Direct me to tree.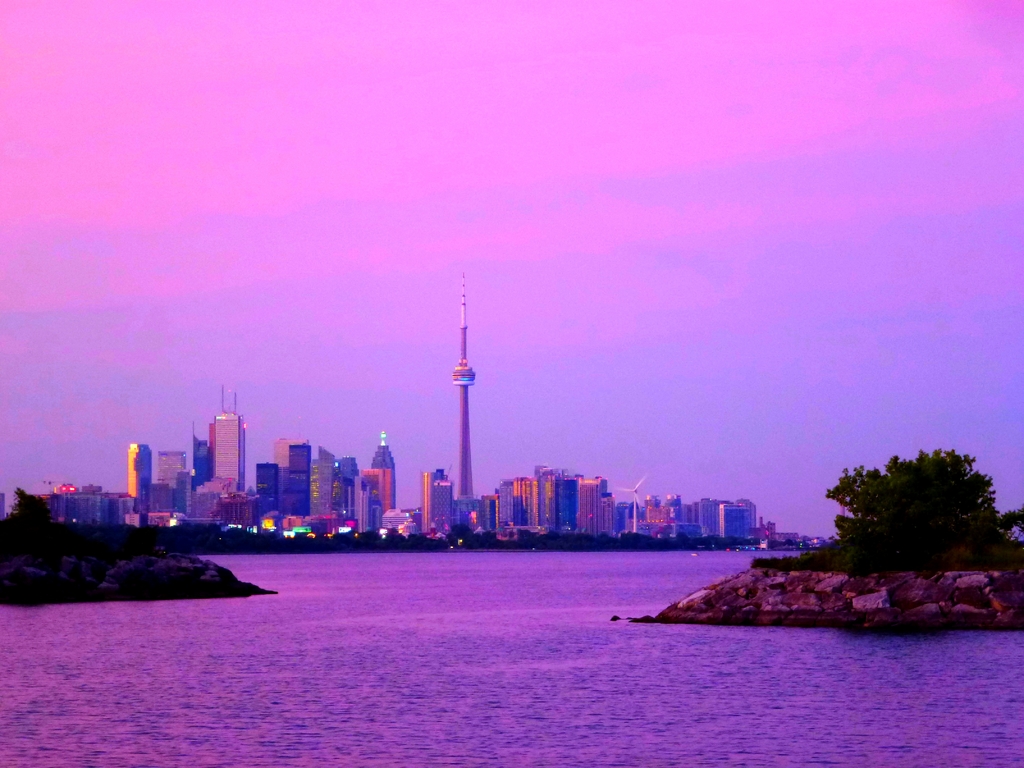
Direction: pyautogui.locateOnScreen(993, 502, 1023, 552).
